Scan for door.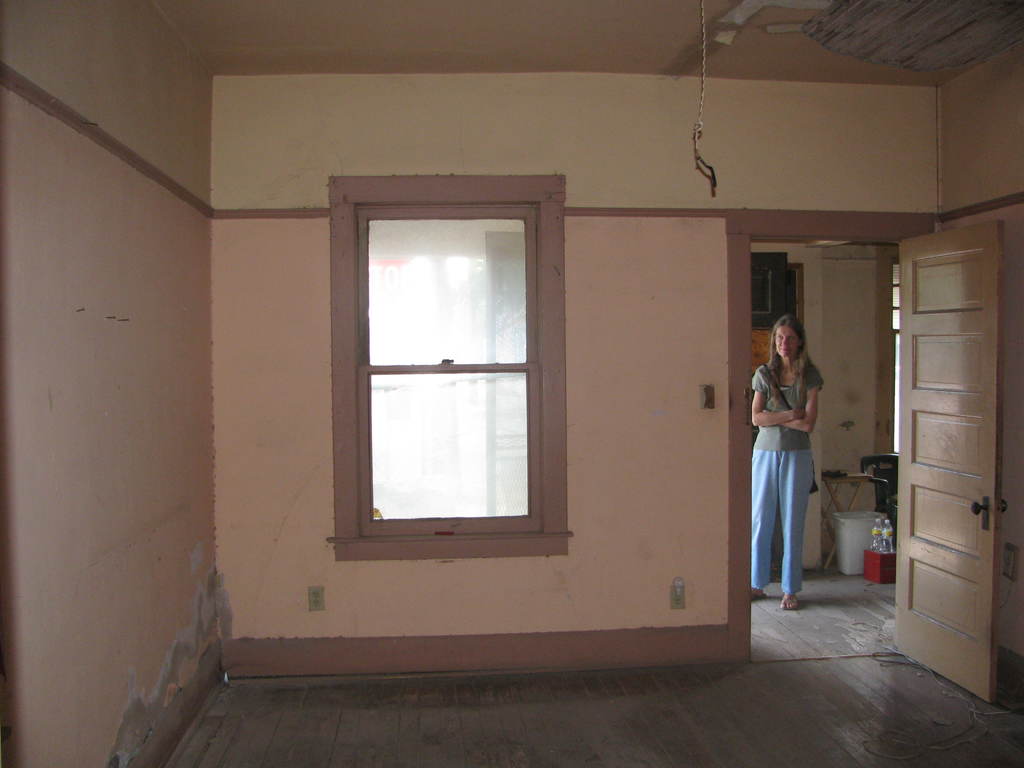
Scan result: pyautogui.locateOnScreen(890, 225, 1004, 713).
